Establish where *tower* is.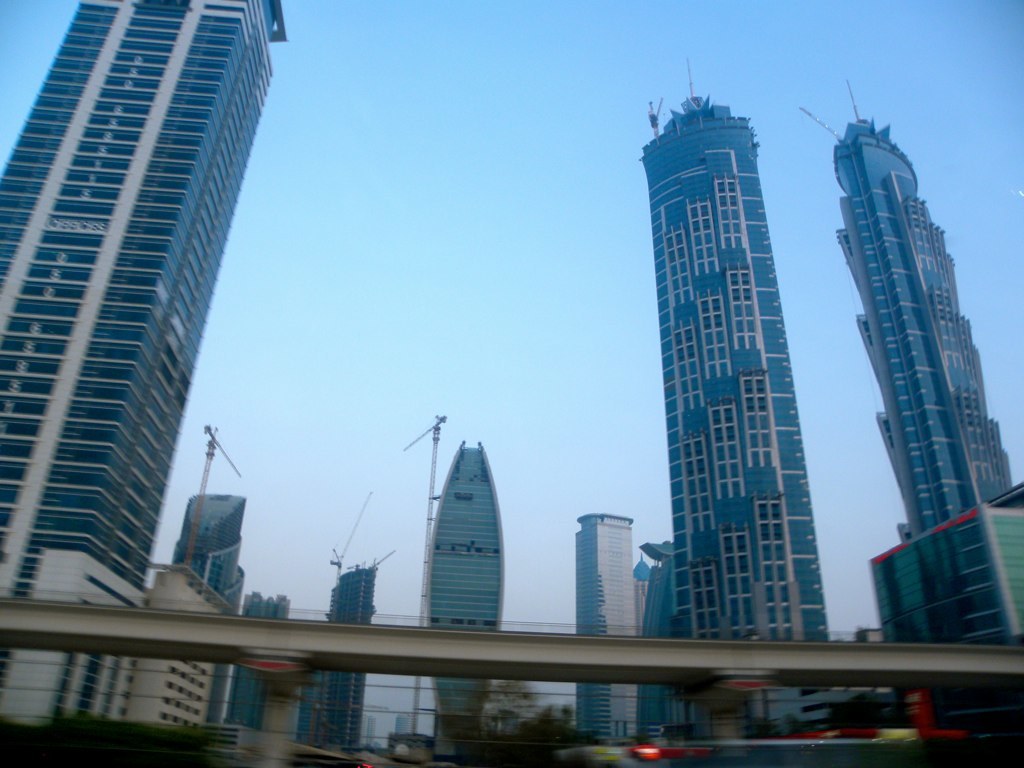
Established at 829,116,1016,548.
